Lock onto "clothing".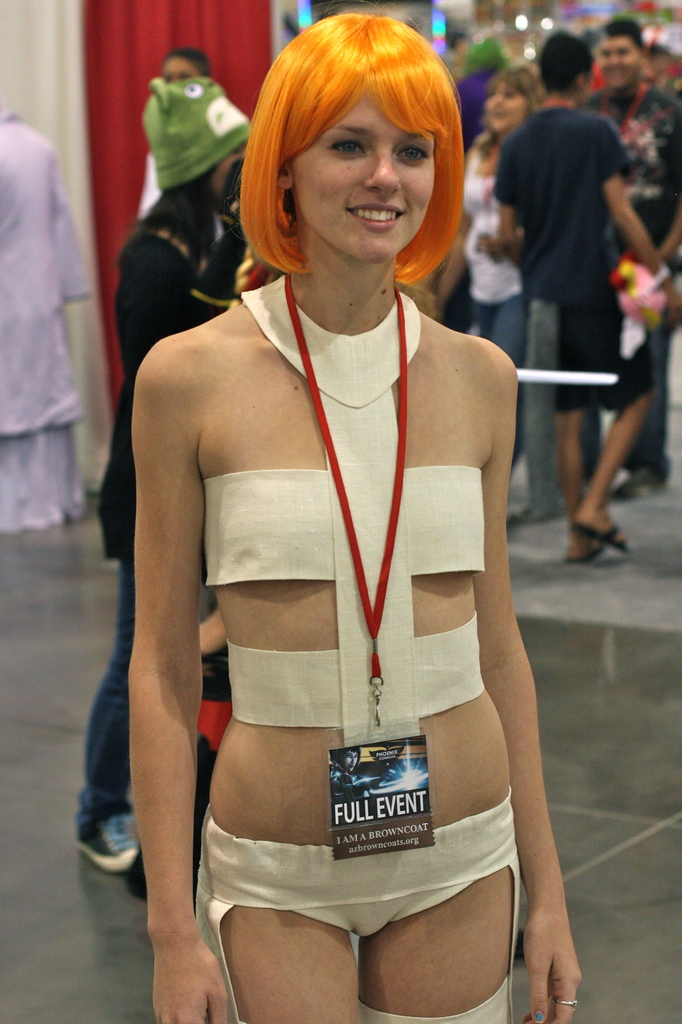
Locked: pyautogui.locateOnScreen(461, 138, 524, 465).
